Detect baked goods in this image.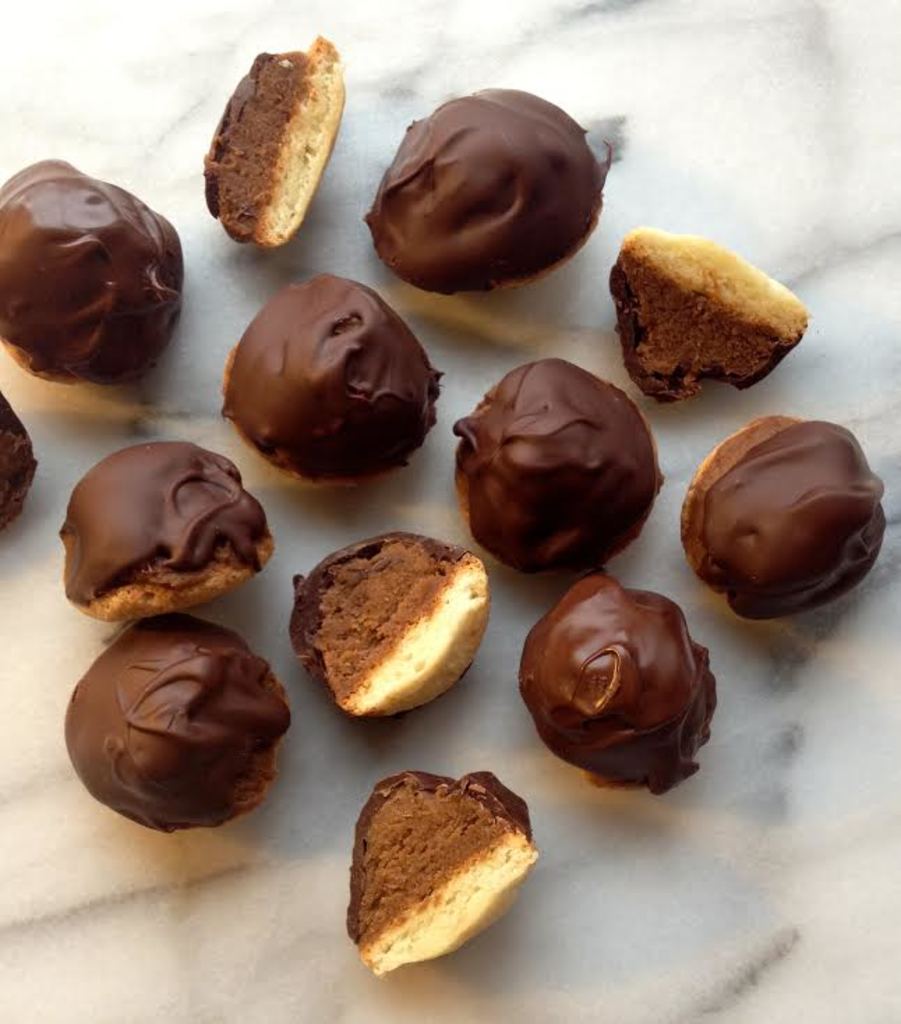
Detection: Rect(212, 278, 439, 488).
